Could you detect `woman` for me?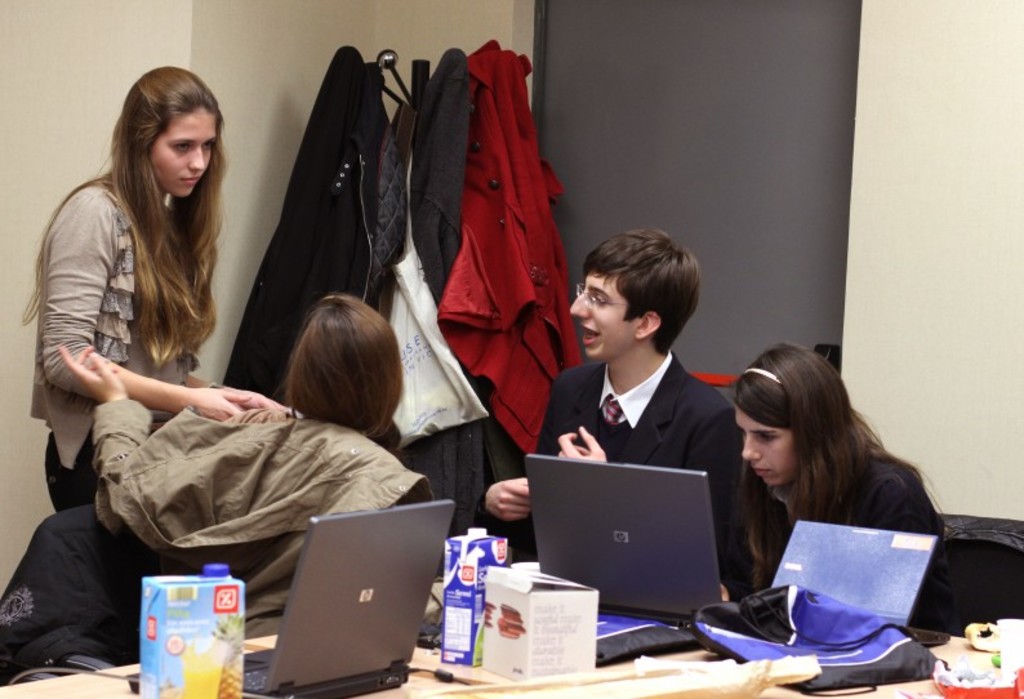
Detection result: locate(689, 342, 962, 650).
